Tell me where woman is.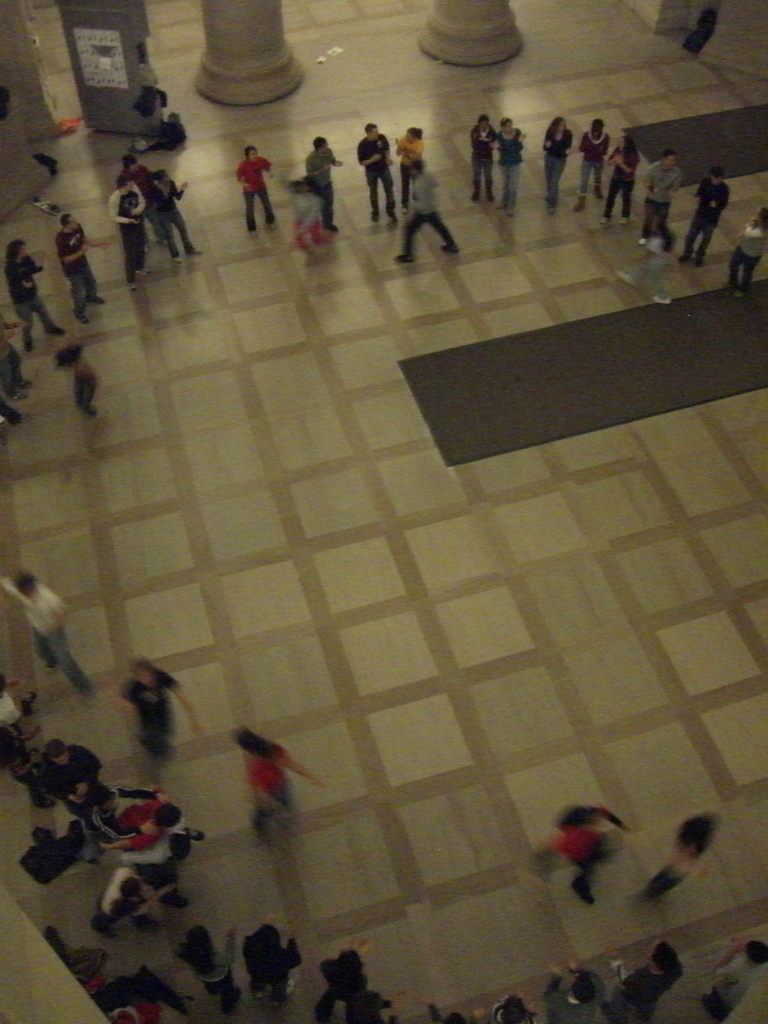
woman is at rect(392, 125, 424, 206).
